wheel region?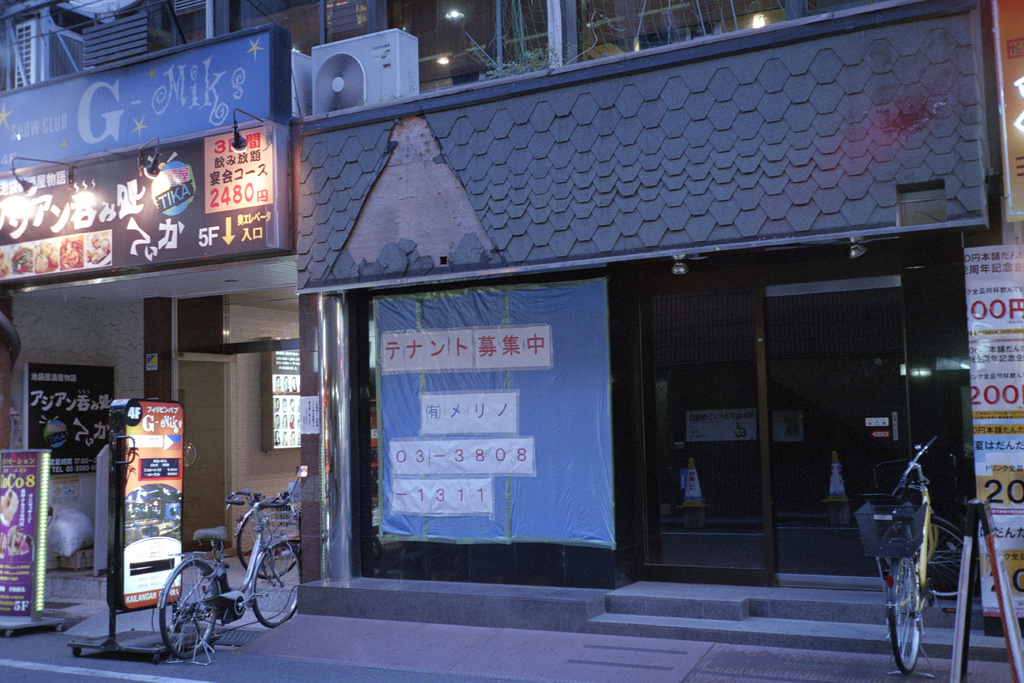
left=246, top=531, right=307, bottom=629
